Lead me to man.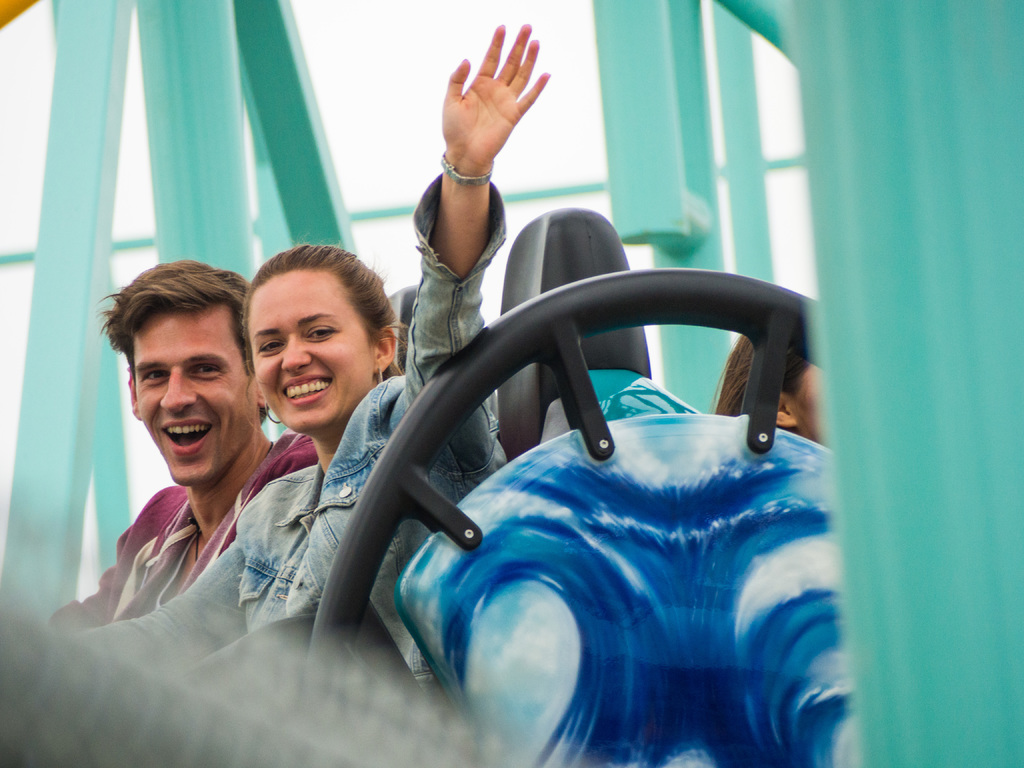
Lead to [51, 264, 340, 669].
